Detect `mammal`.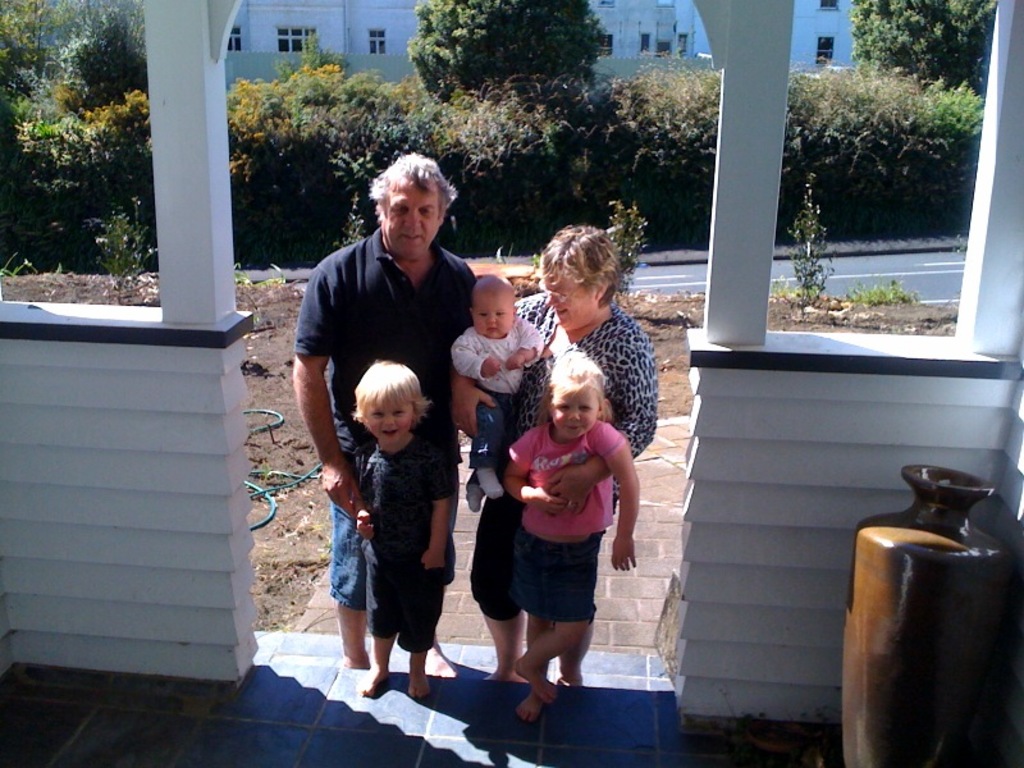
Detected at detection(452, 268, 548, 493).
